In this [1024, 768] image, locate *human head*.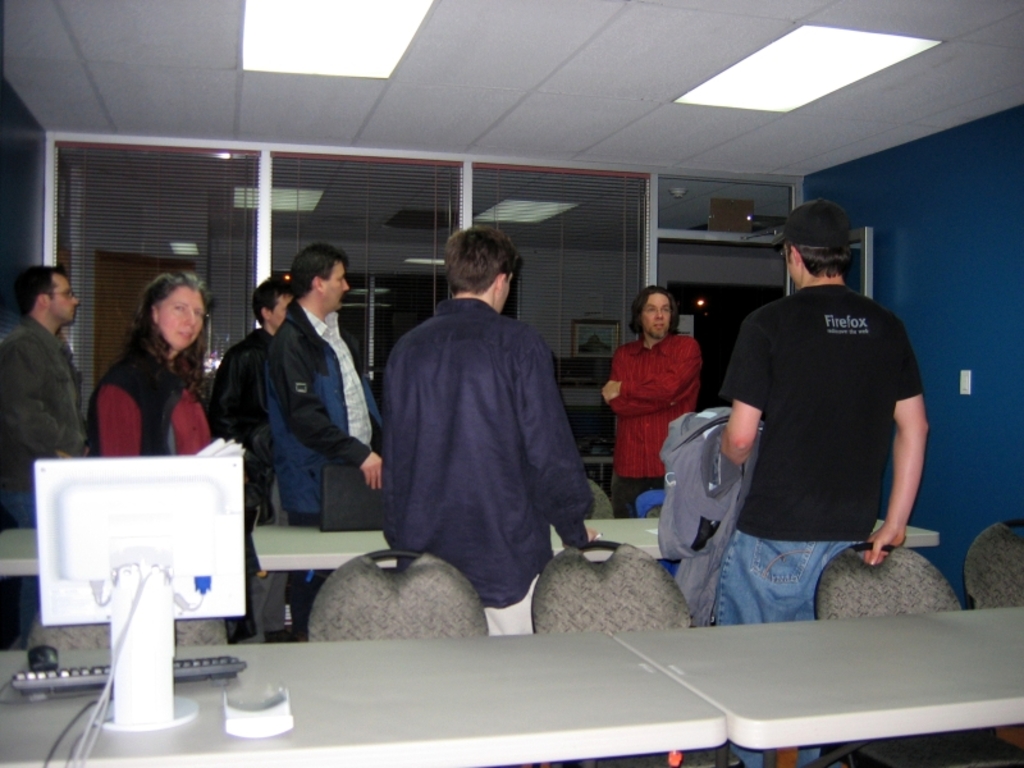
Bounding box: rect(0, 265, 78, 329).
